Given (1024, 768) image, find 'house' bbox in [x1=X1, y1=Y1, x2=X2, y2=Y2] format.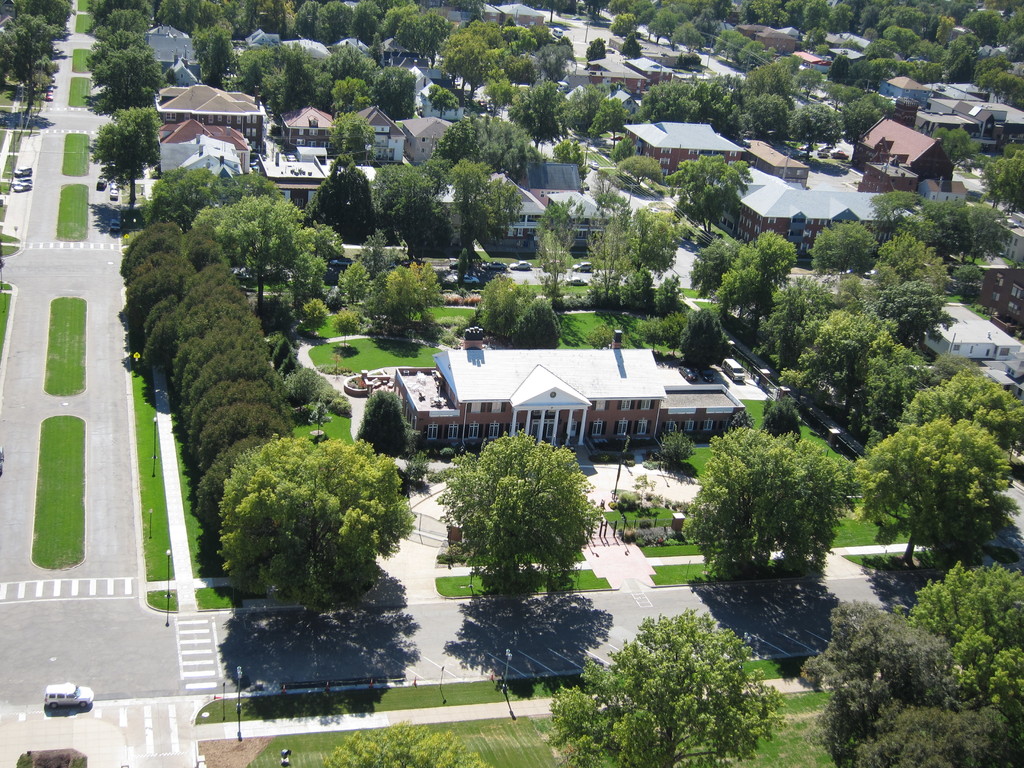
[x1=621, y1=118, x2=746, y2=192].
